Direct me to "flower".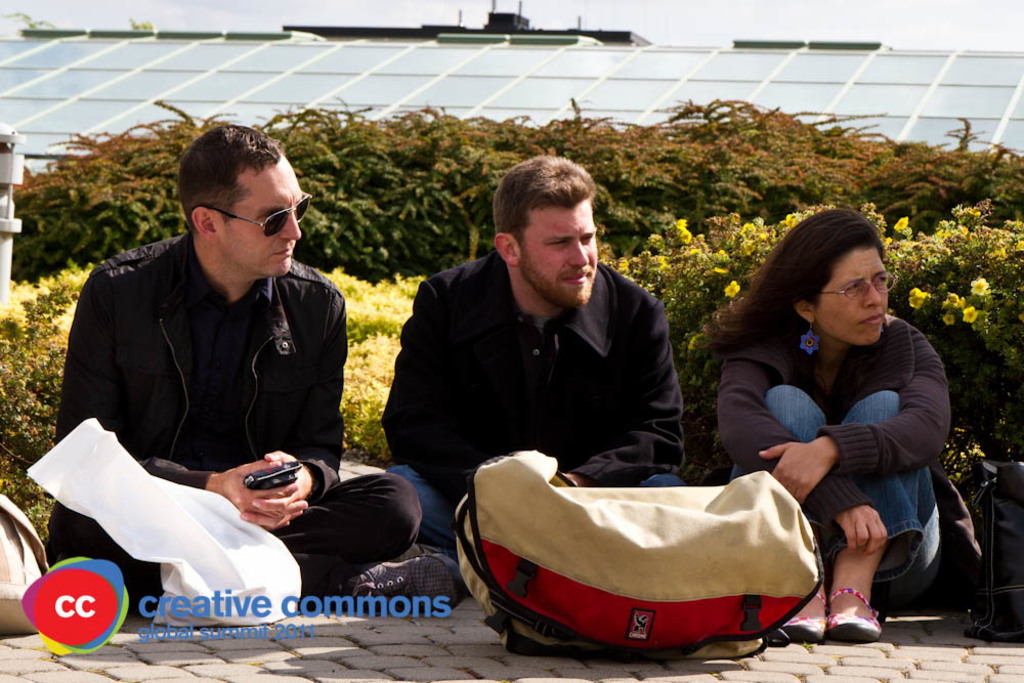
Direction: l=944, t=291, r=967, b=308.
